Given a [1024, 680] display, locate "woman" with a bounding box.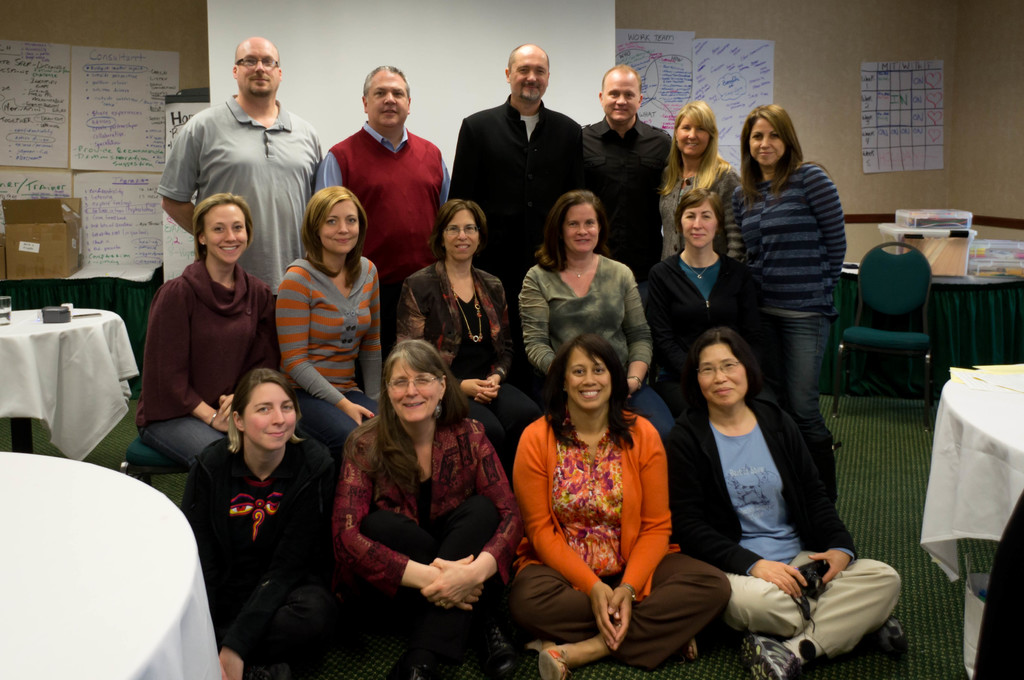
Located: Rect(665, 320, 908, 679).
